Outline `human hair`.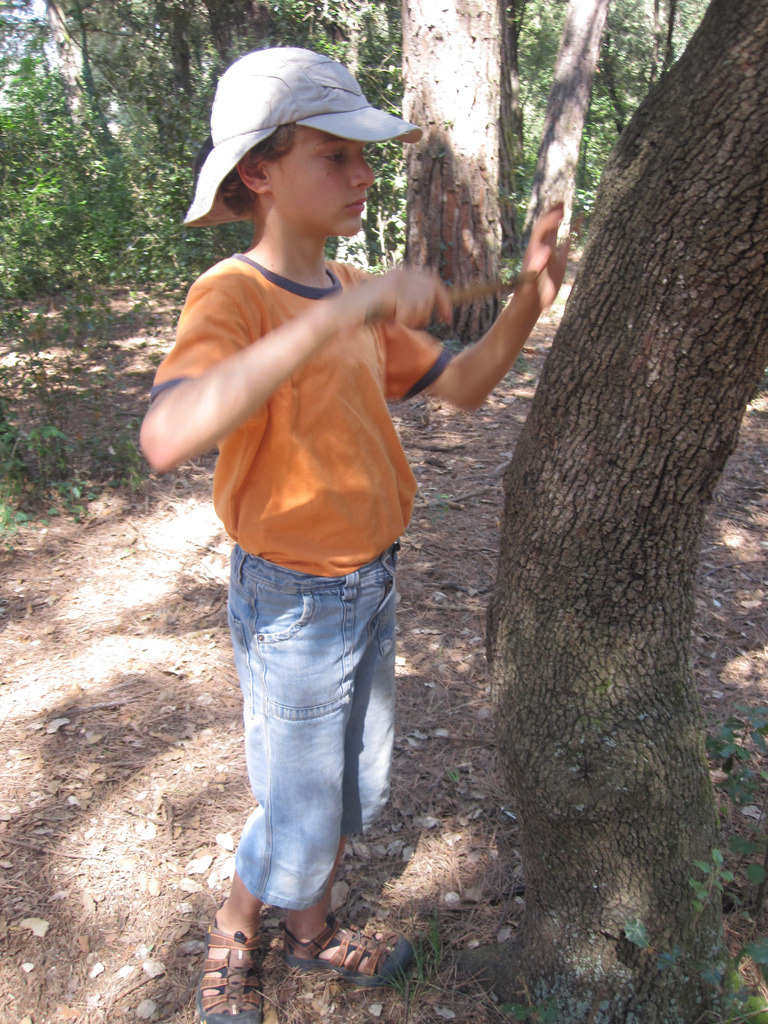
Outline: pyautogui.locateOnScreen(219, 121, 294, 216).
